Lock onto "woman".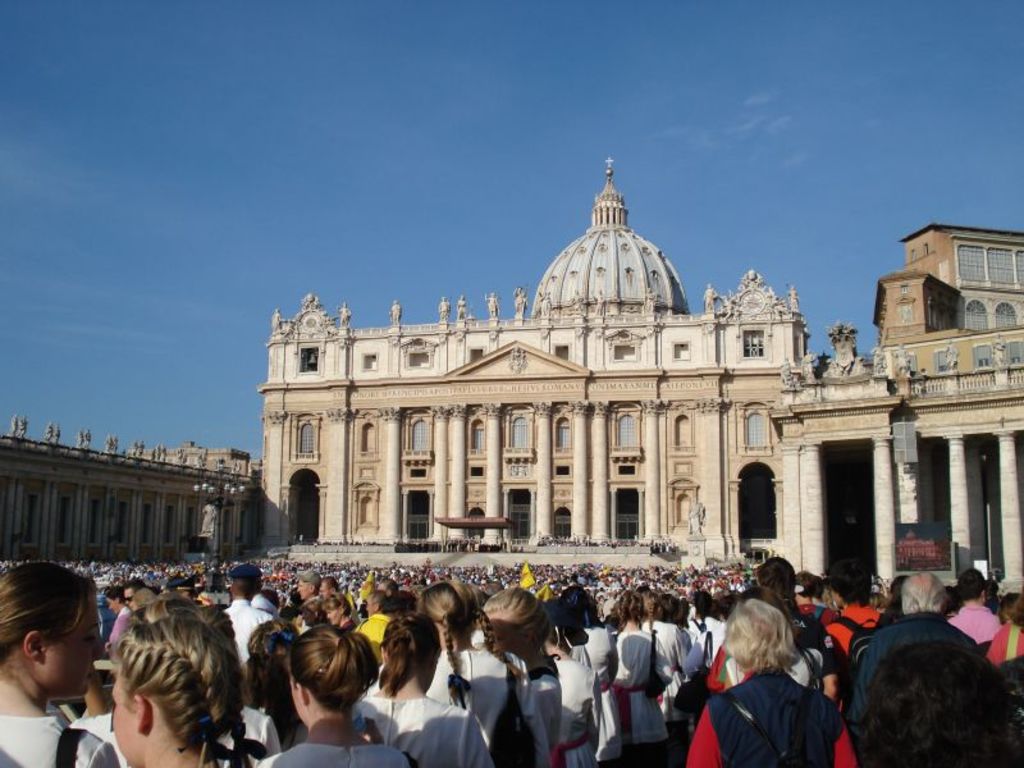
Locked: 106,589,129,648.
